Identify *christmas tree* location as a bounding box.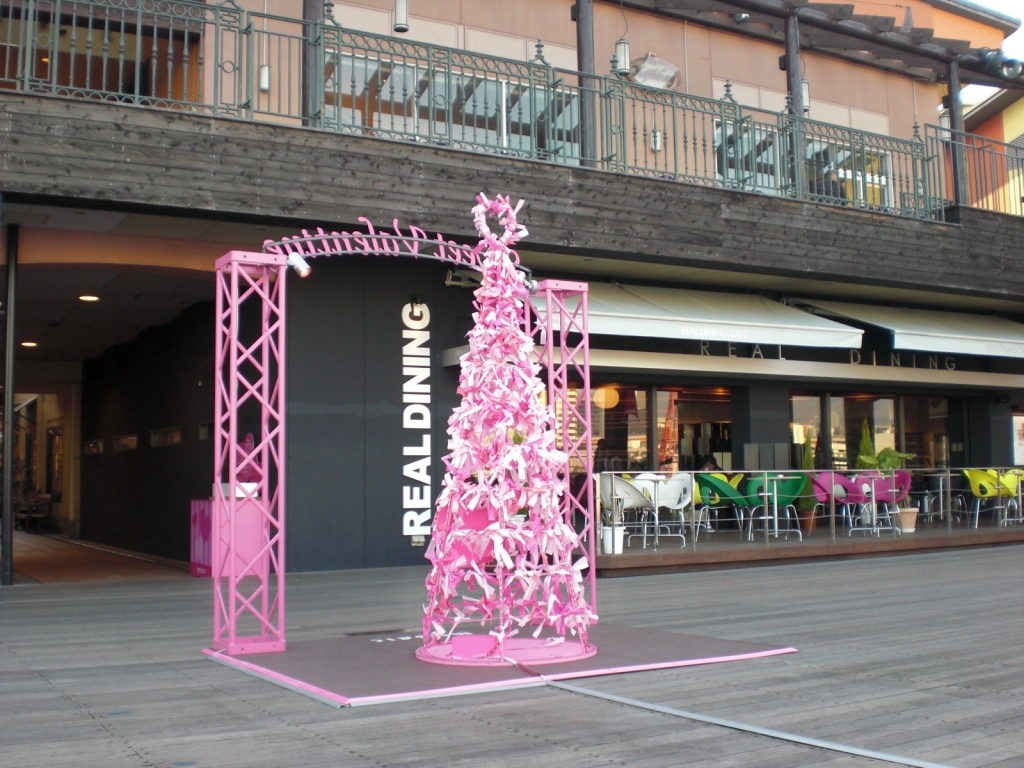
select_region(415, 193, 595, 664).
